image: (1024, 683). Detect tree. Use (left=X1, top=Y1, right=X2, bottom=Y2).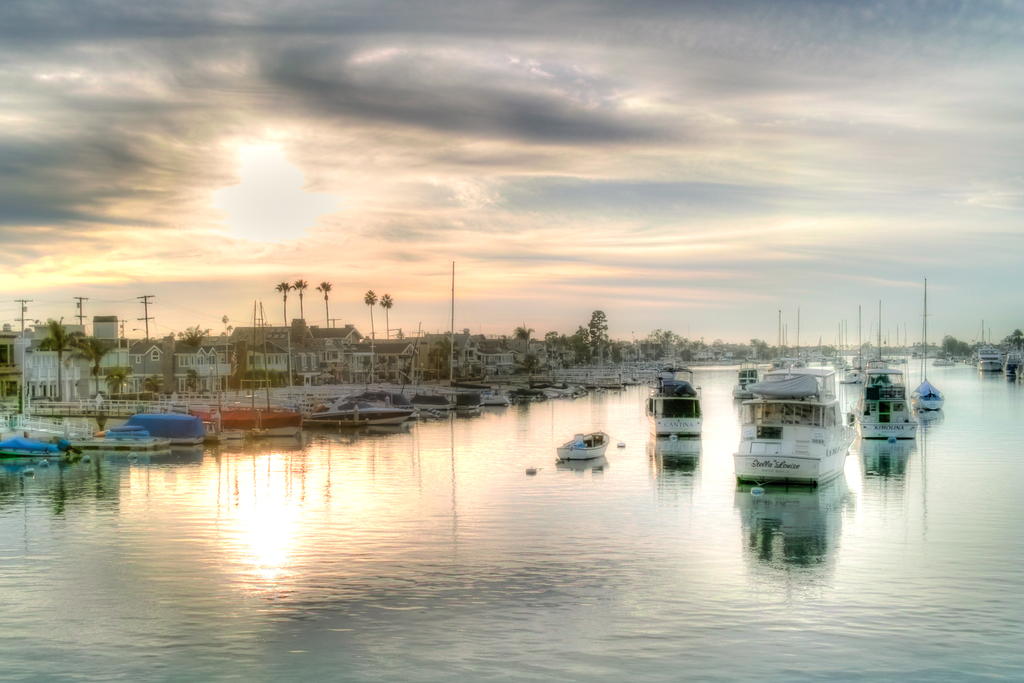
(left=292, top=276, right=321, bottom=326).
